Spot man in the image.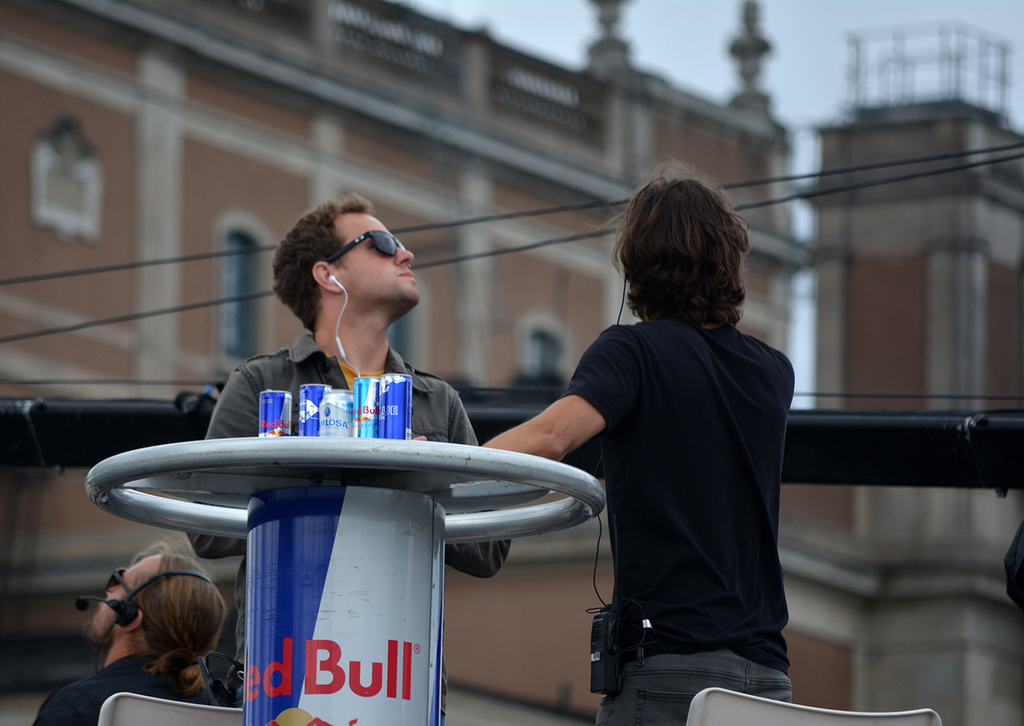
man found at left=190, top=195, right=509, bottom=579.
